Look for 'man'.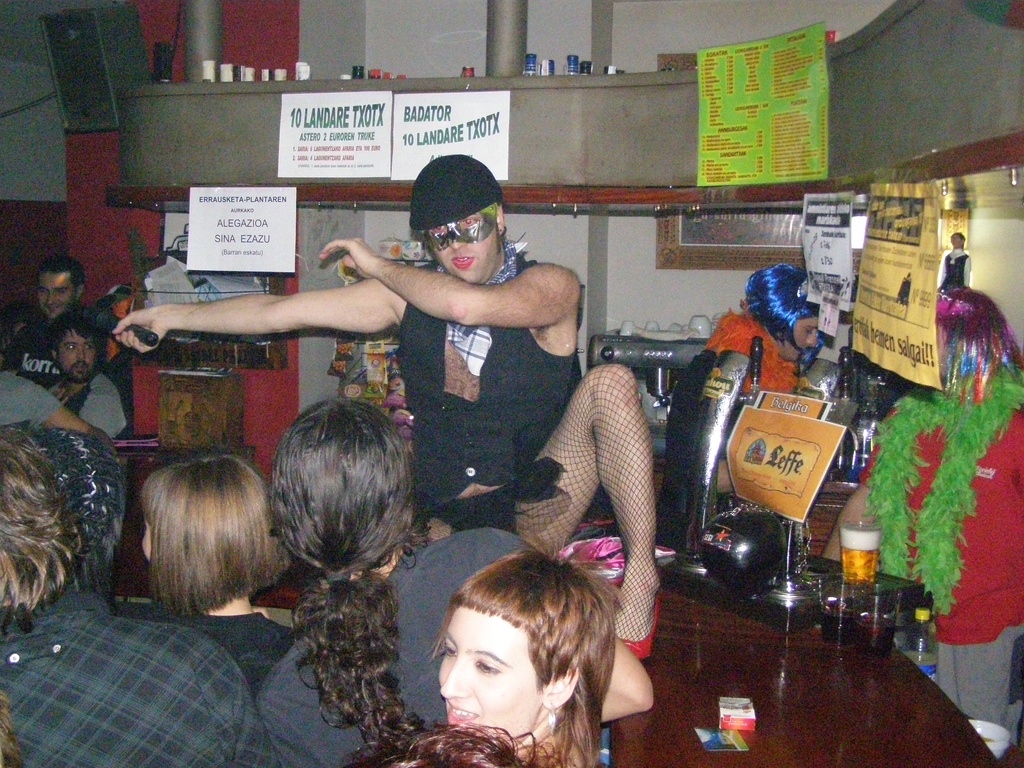
Found: Rect(0, 254, 99, 394).
